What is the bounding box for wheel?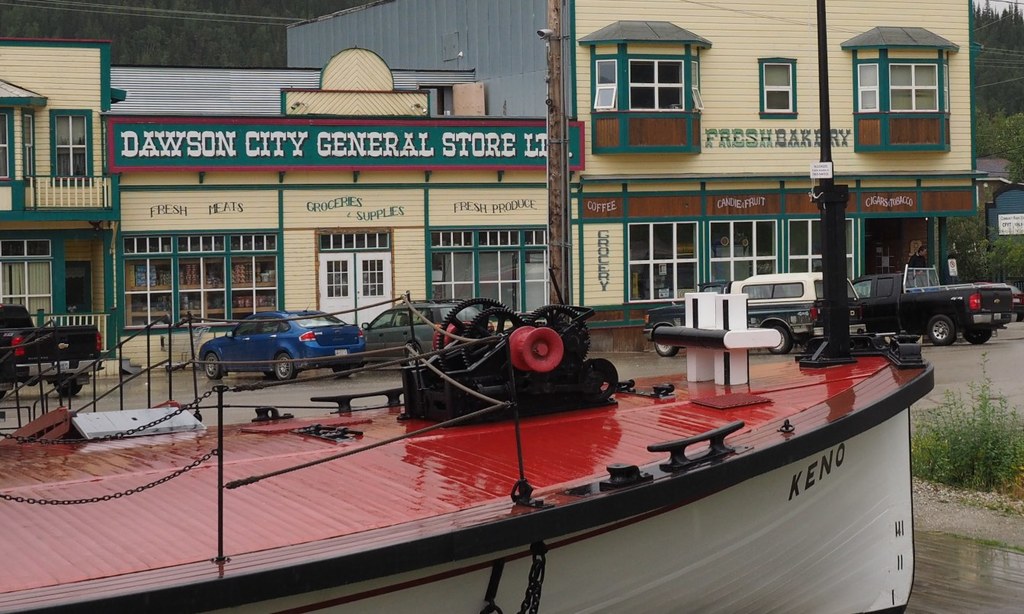
detection(654, 345, 683, 358).
